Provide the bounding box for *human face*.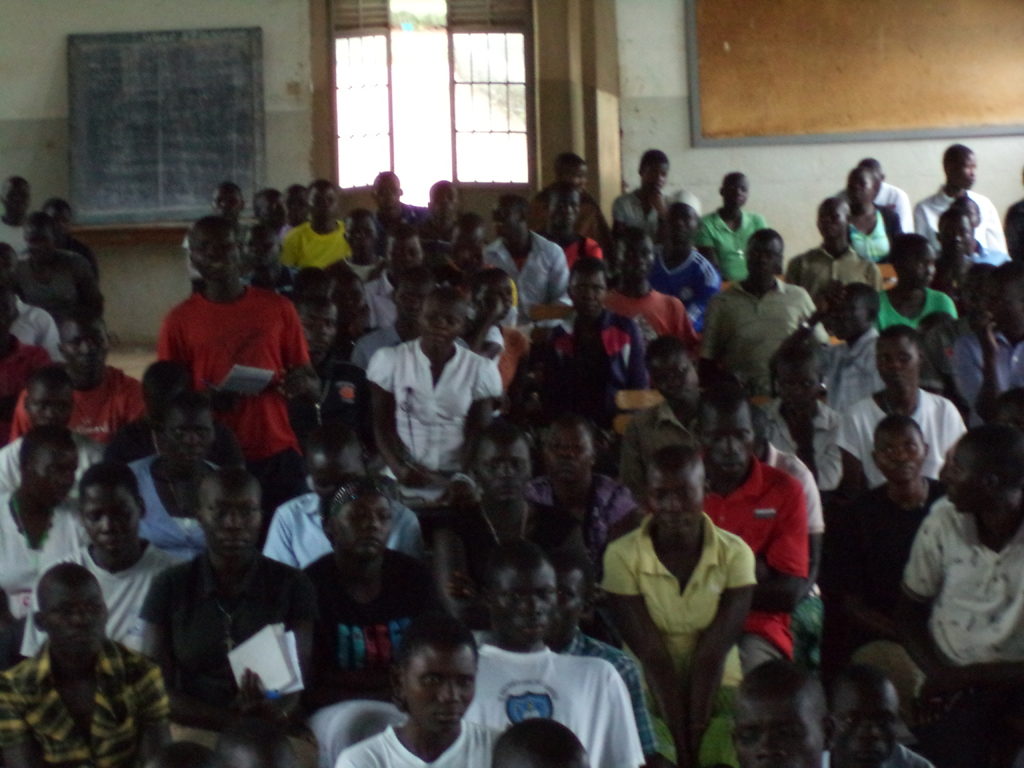
[x1=843, y1=174, x2=873, y2=210].
